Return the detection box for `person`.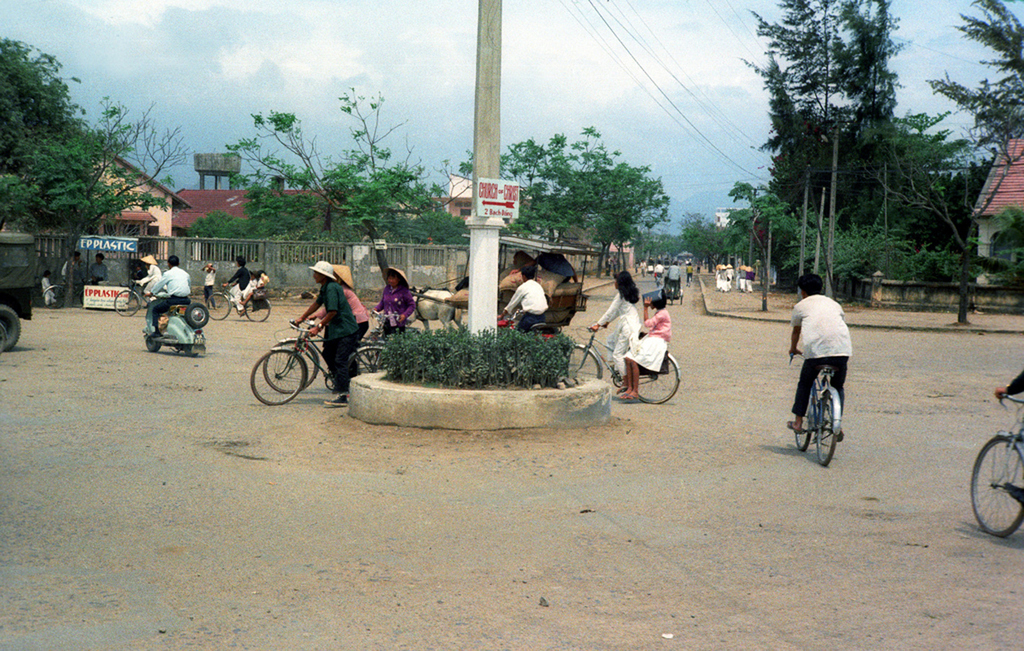
Rect(371, 267, 415, 335).
